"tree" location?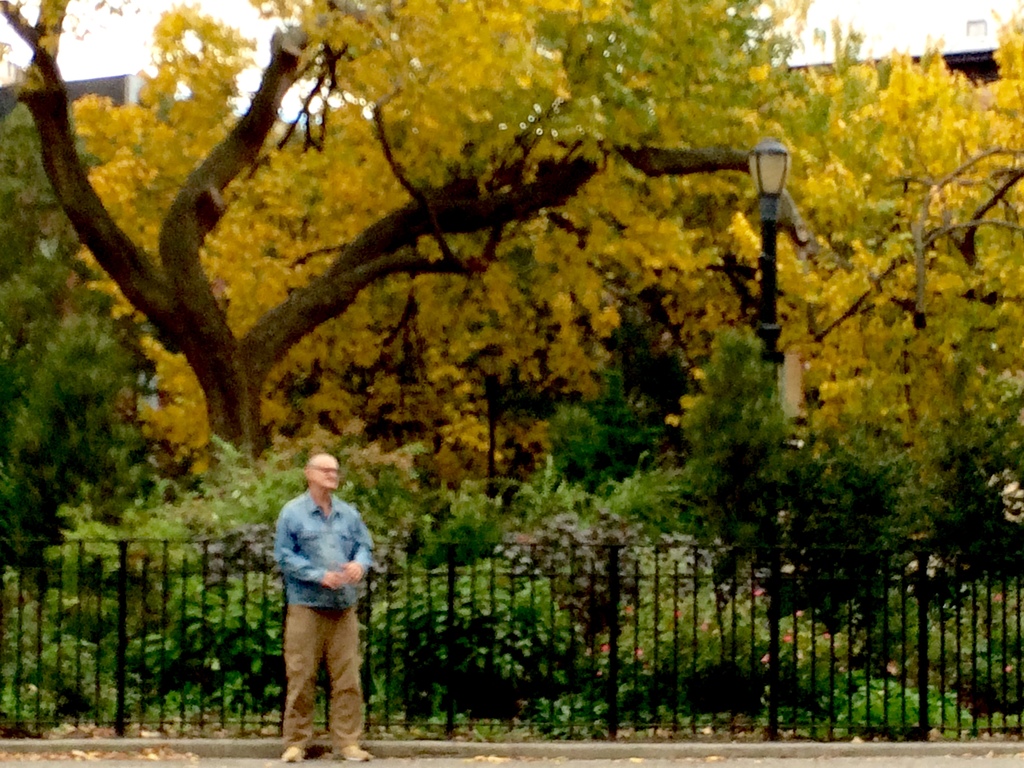
locate(793, 6, 1023, 586)
